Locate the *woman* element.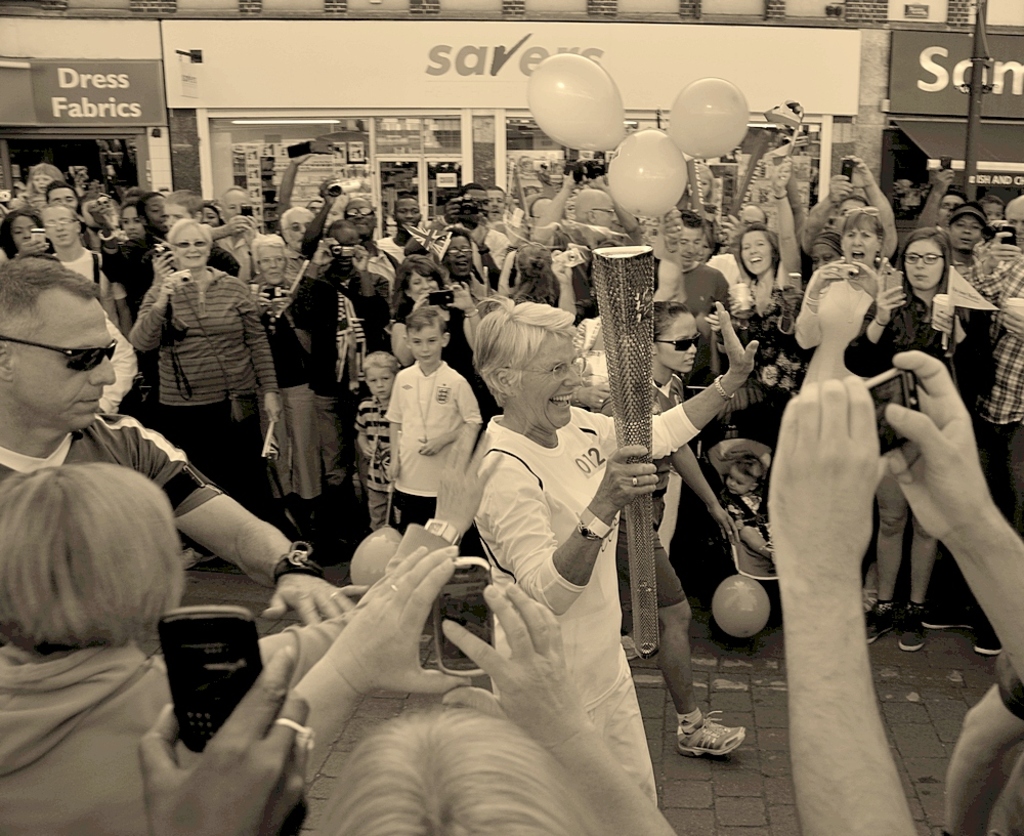
Element bbox: 842, 224, 999, 660.
